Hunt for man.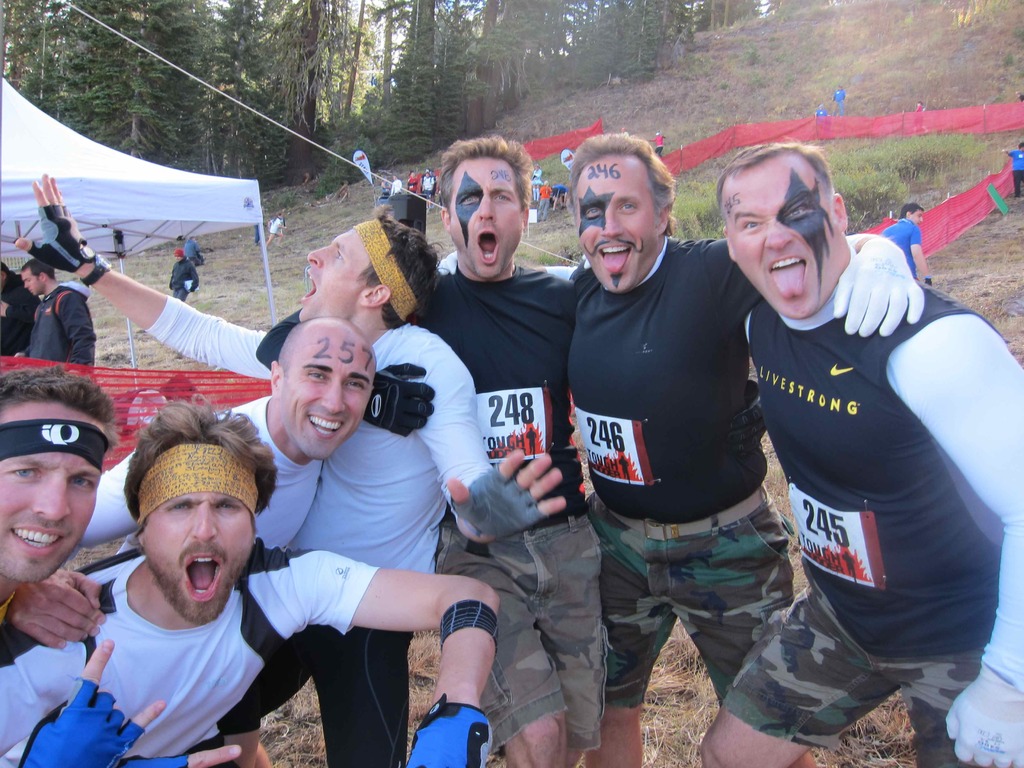
Hunted down at BBox(0, 402, 501, 767).
